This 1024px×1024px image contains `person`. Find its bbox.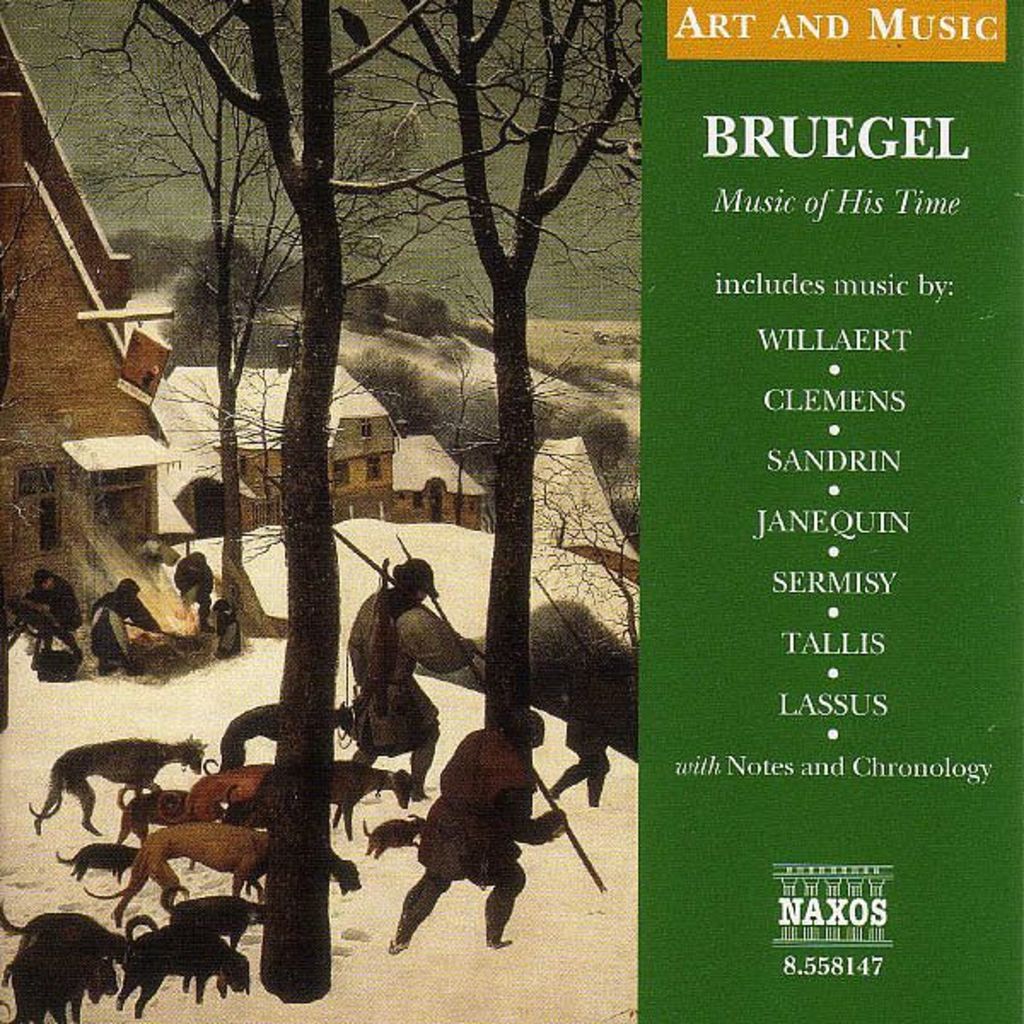
l=343, t=550, r=478, b=857.
